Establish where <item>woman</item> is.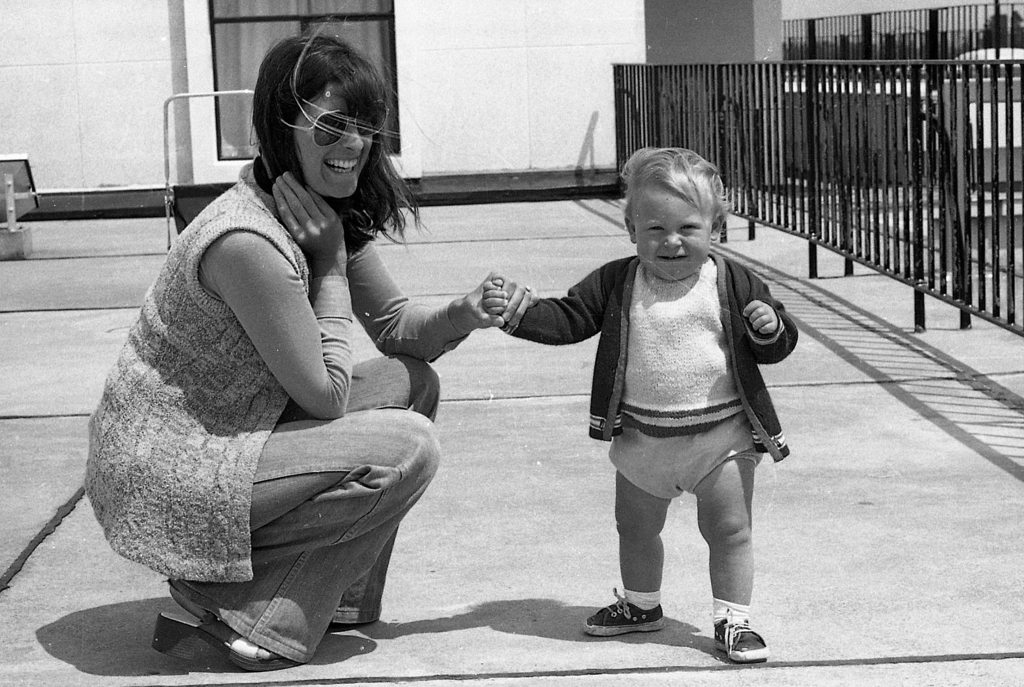
Established at <box>87,32,485,675</box>.
